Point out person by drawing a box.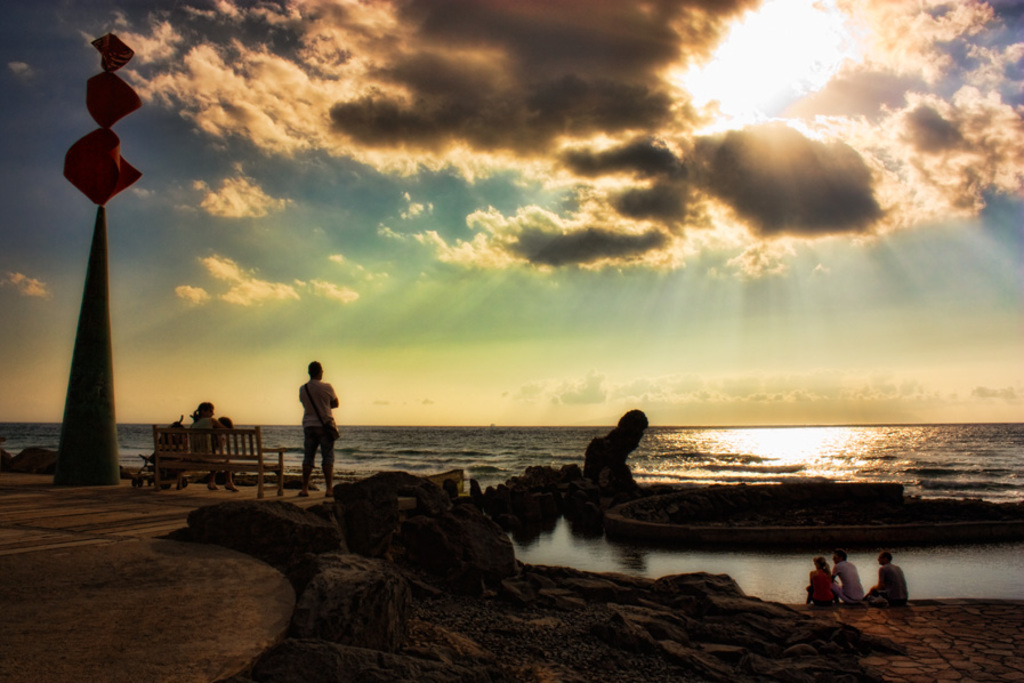
crop(824, 552, 866, 600).
